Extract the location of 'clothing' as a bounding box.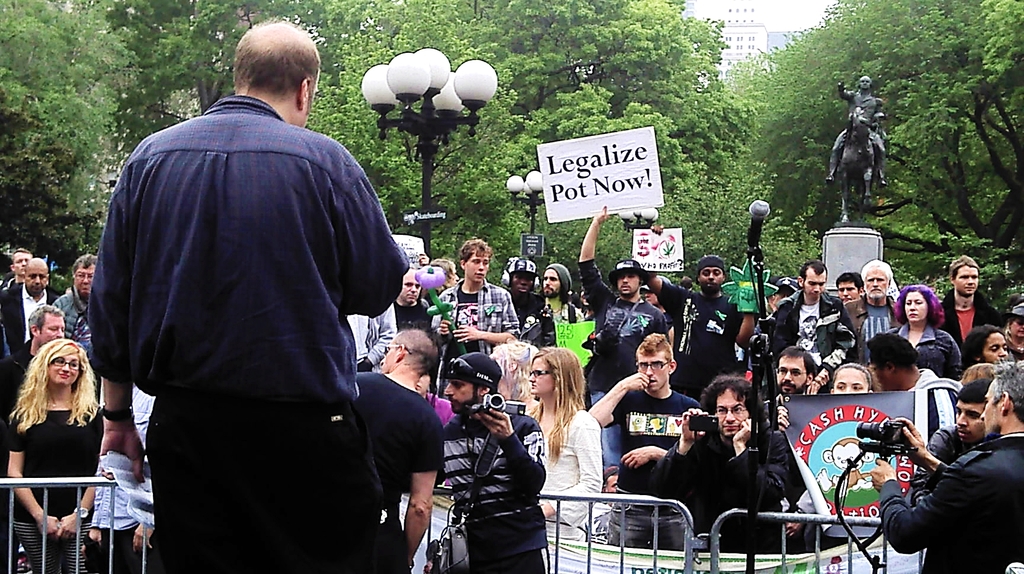
641/414/811/557.
